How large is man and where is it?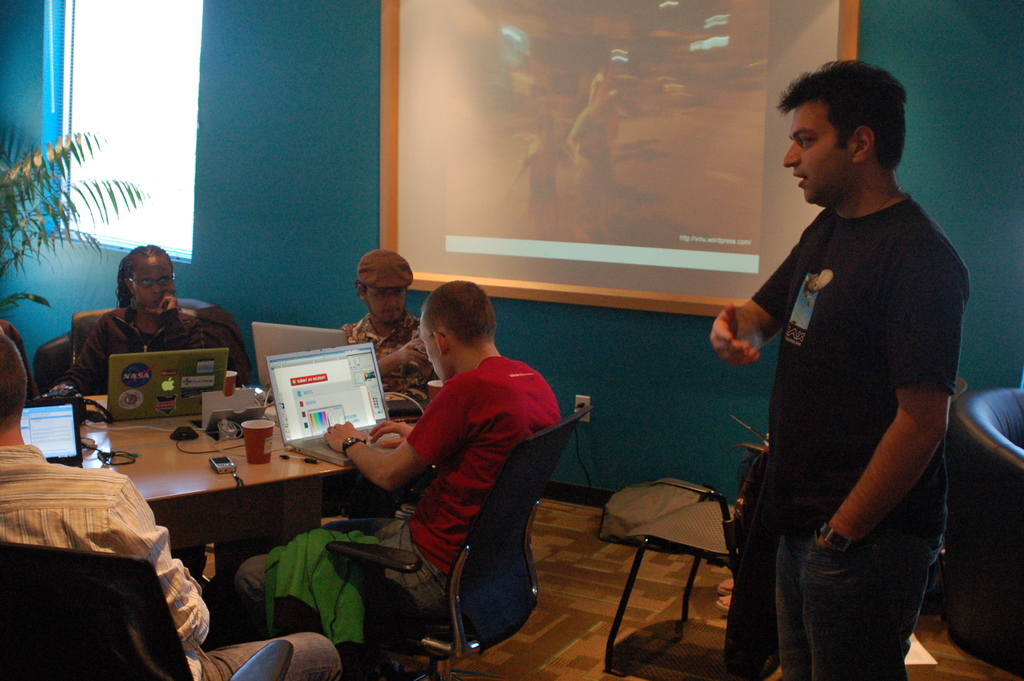
Bounding box: {"x1": 336, "y1": 249, "x2": 433, "y2": 397}.
